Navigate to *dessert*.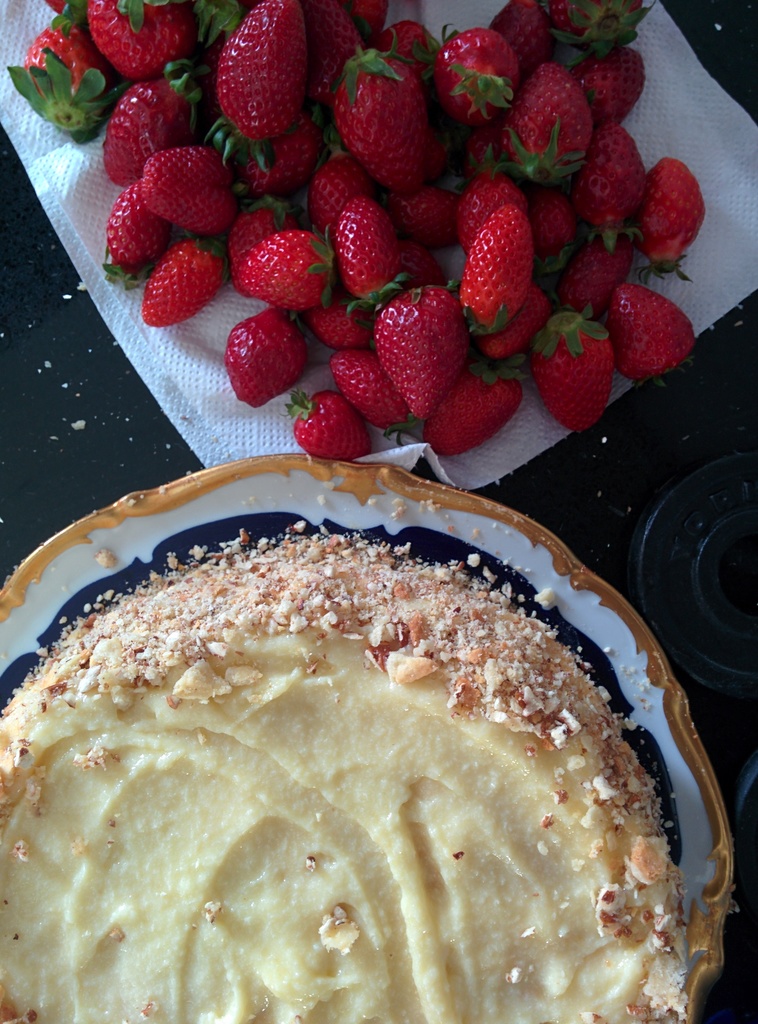
Navigation target: {"left": 0, "top": 521, "right": 688, "bottom": 1023}.
